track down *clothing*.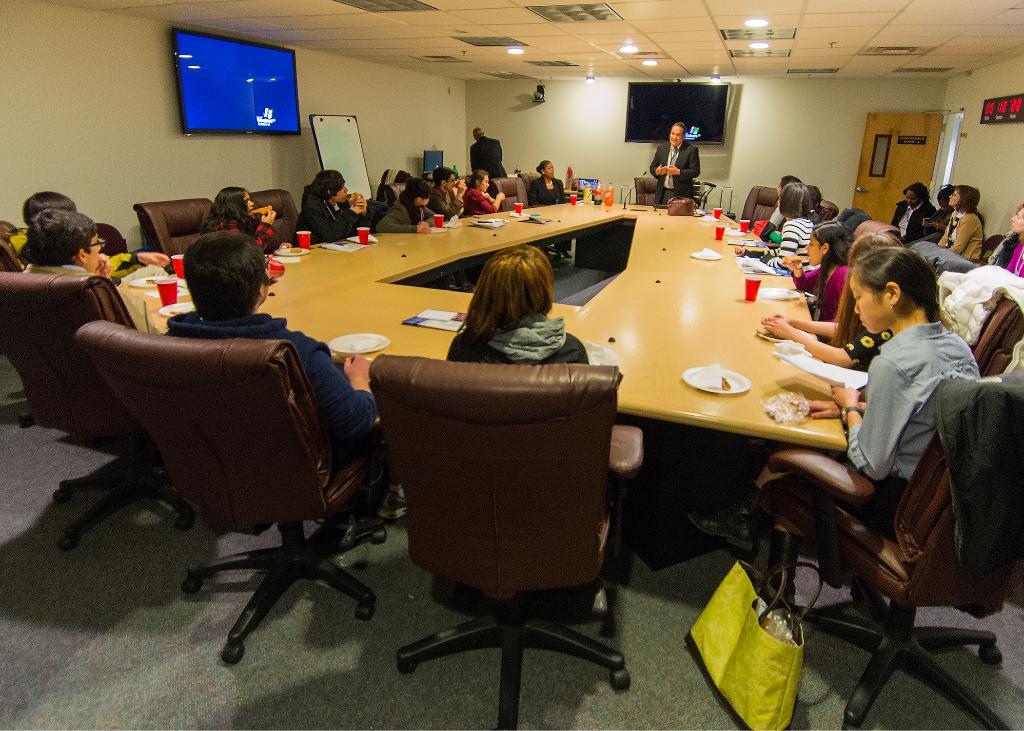
Tracked to 14/234/138/274.
